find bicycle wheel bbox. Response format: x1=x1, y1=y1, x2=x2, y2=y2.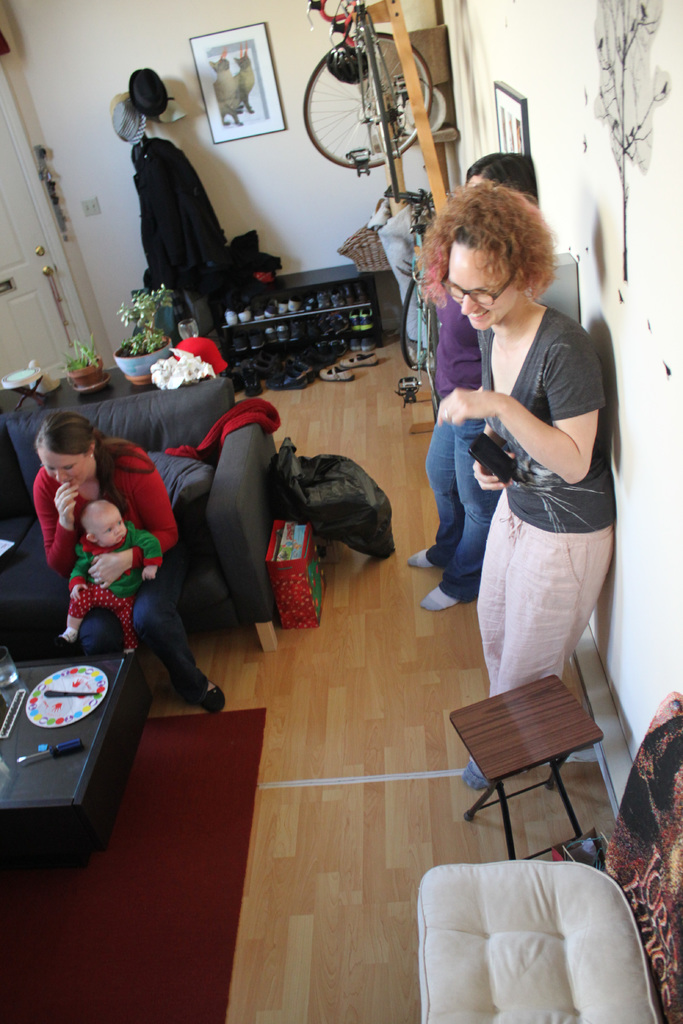
x1=302, y1=31, x2=435, y2=176.
